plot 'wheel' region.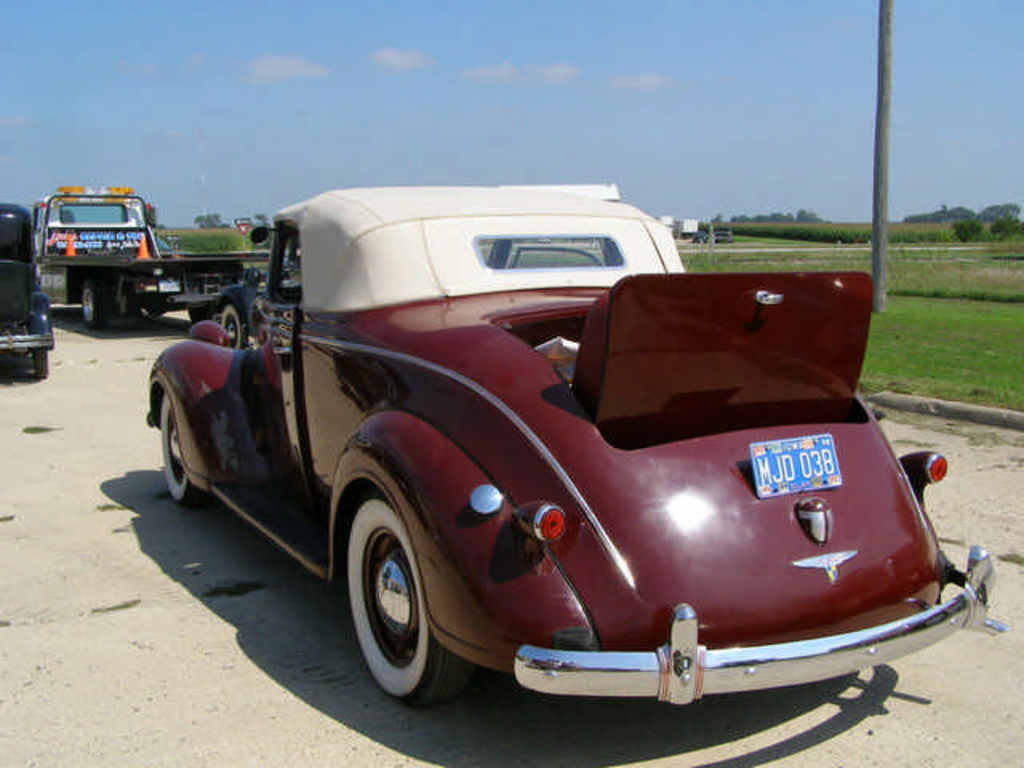
Plotted at locate(163, 389, 198, 506).
